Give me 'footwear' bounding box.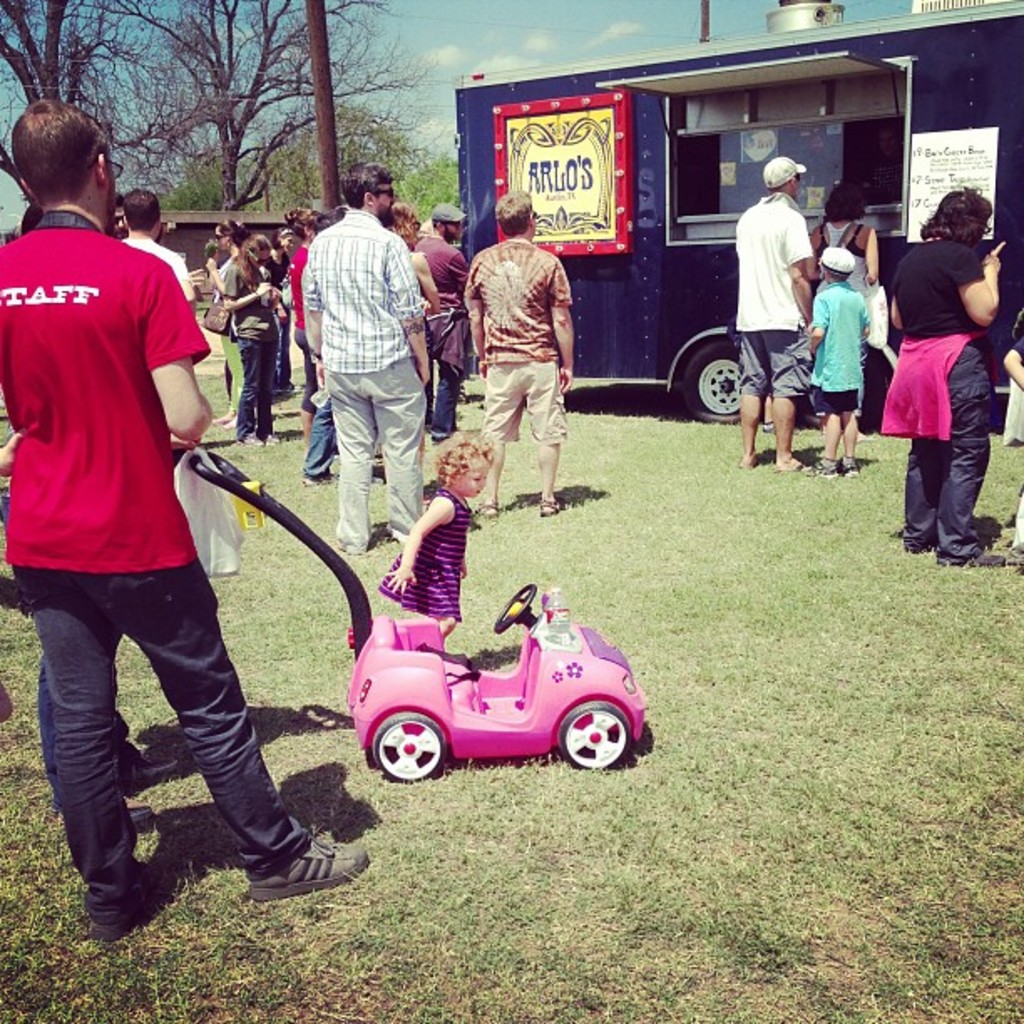
<bbox>910, 529, 945, 559</bbox>.
